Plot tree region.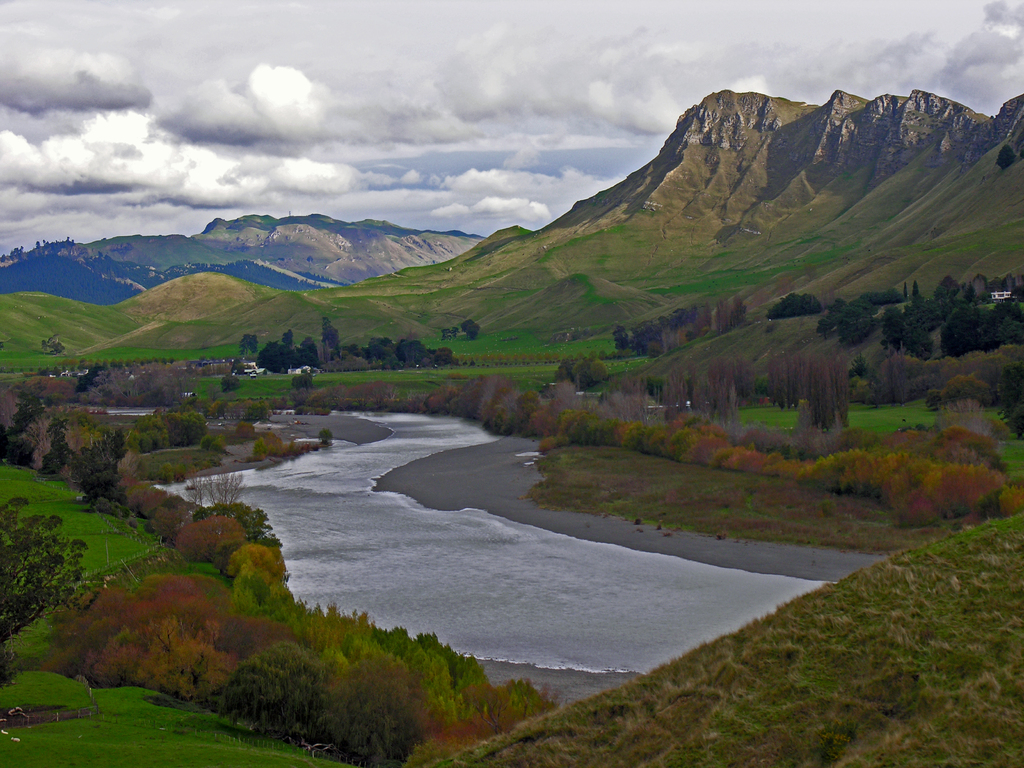
Plotted at Rect(936, 397, 1004, 444).
